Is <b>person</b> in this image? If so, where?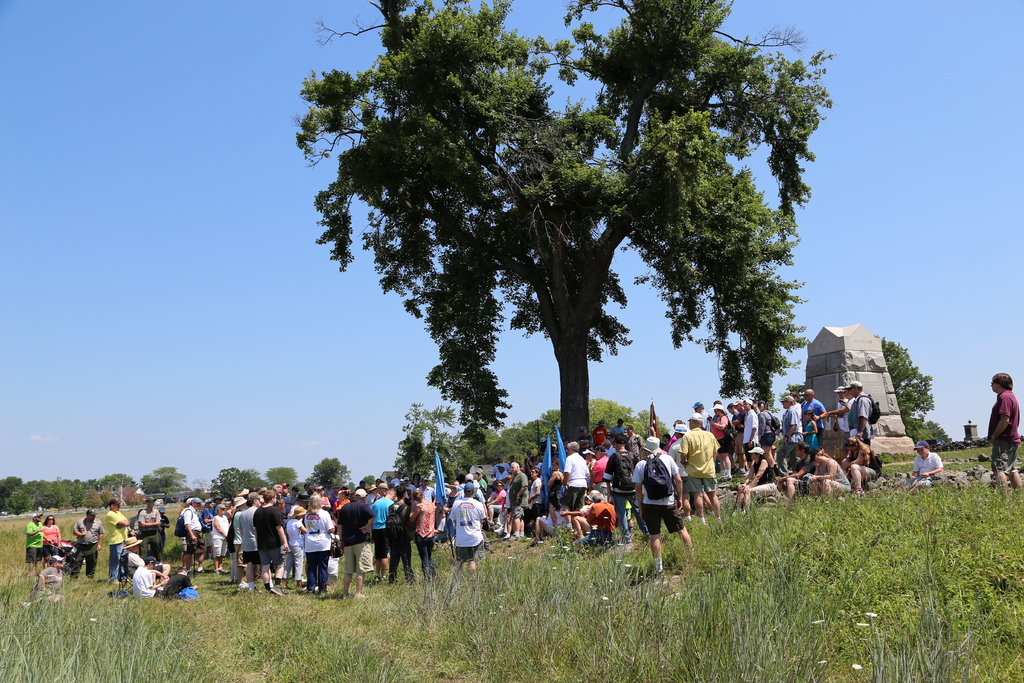
Yes, at crop(910, 429, 945, 478).
